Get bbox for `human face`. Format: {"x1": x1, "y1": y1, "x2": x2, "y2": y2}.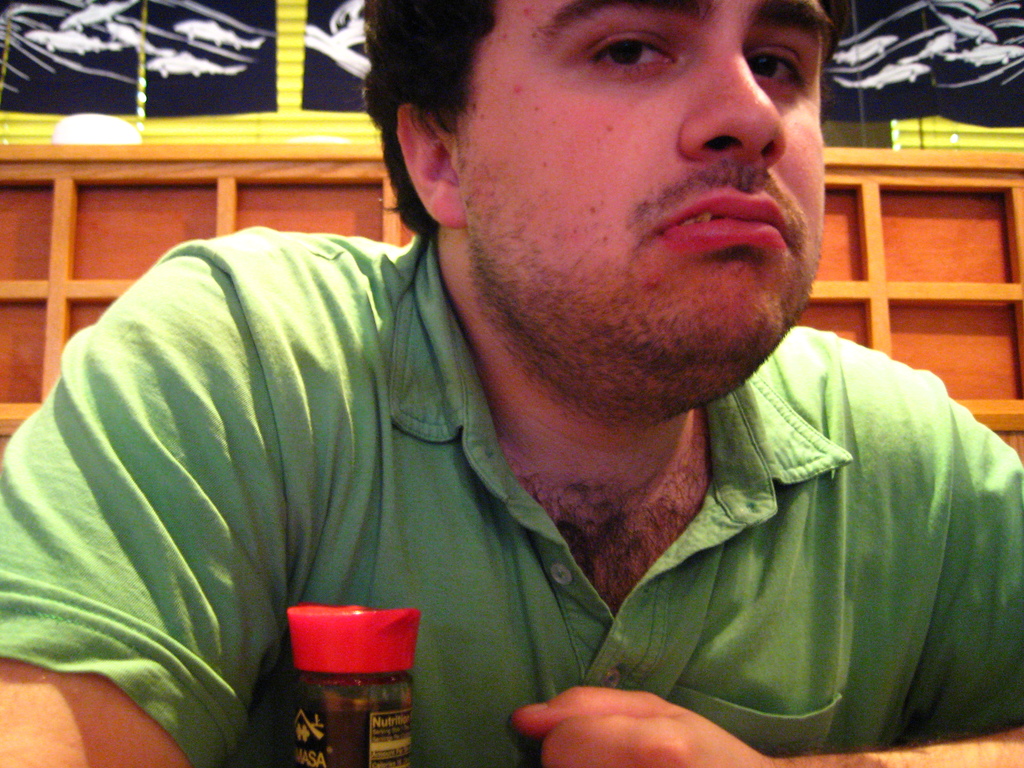
{"x1": 452, "y1": 0, "x2": 837, "y2": 361}.
